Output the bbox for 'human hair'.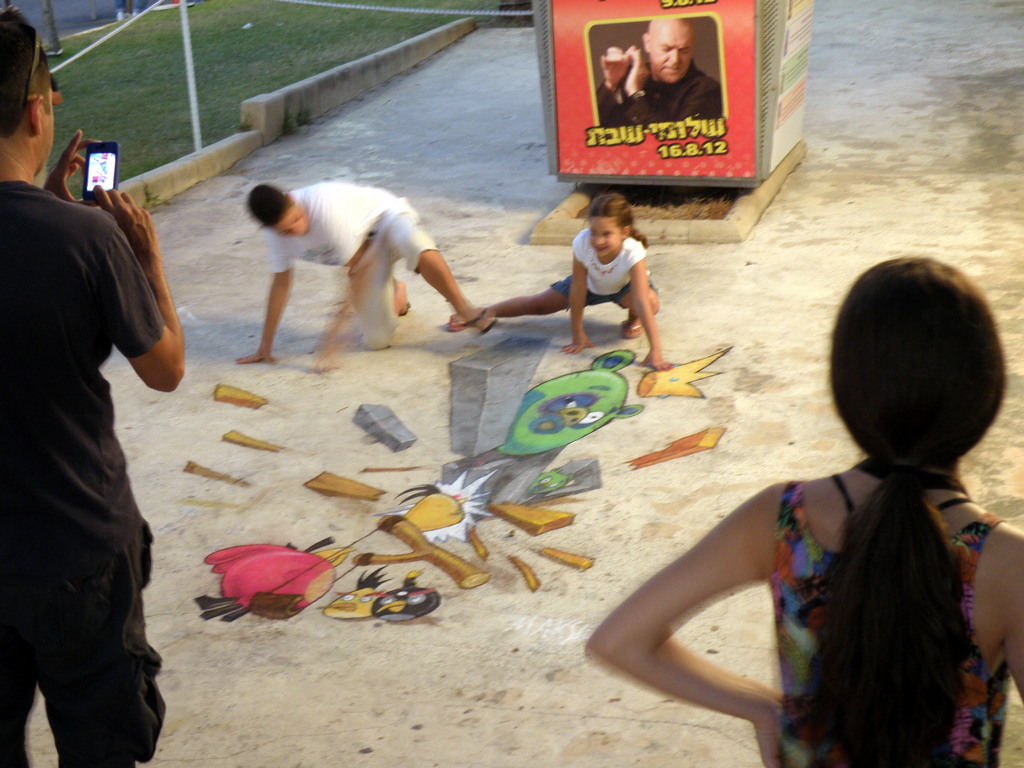
834 254 1012 767.
